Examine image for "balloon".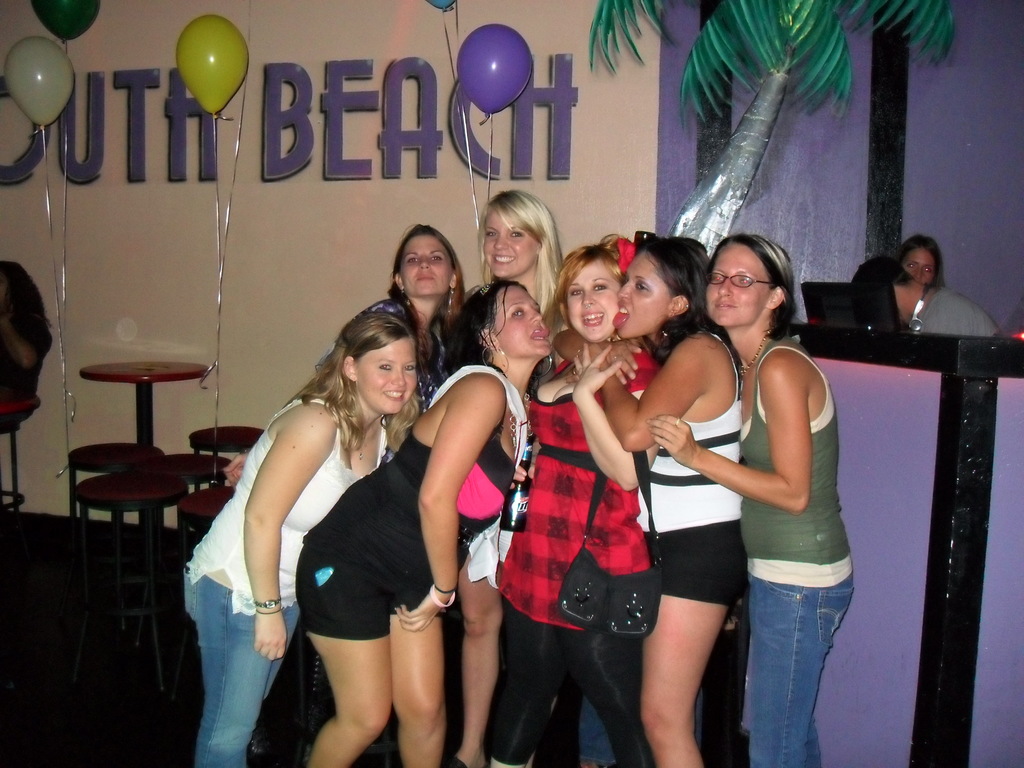
Examination result: crop(174, 11, 251, 121).
